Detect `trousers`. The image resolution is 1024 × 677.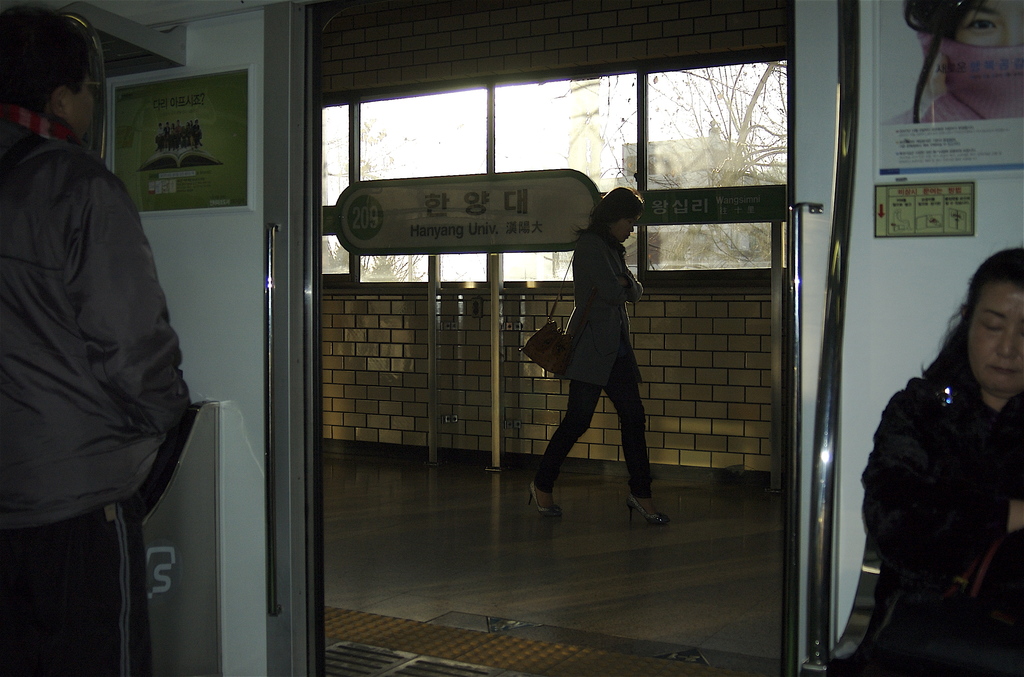
bbox=(535, 326, 646, 499).
